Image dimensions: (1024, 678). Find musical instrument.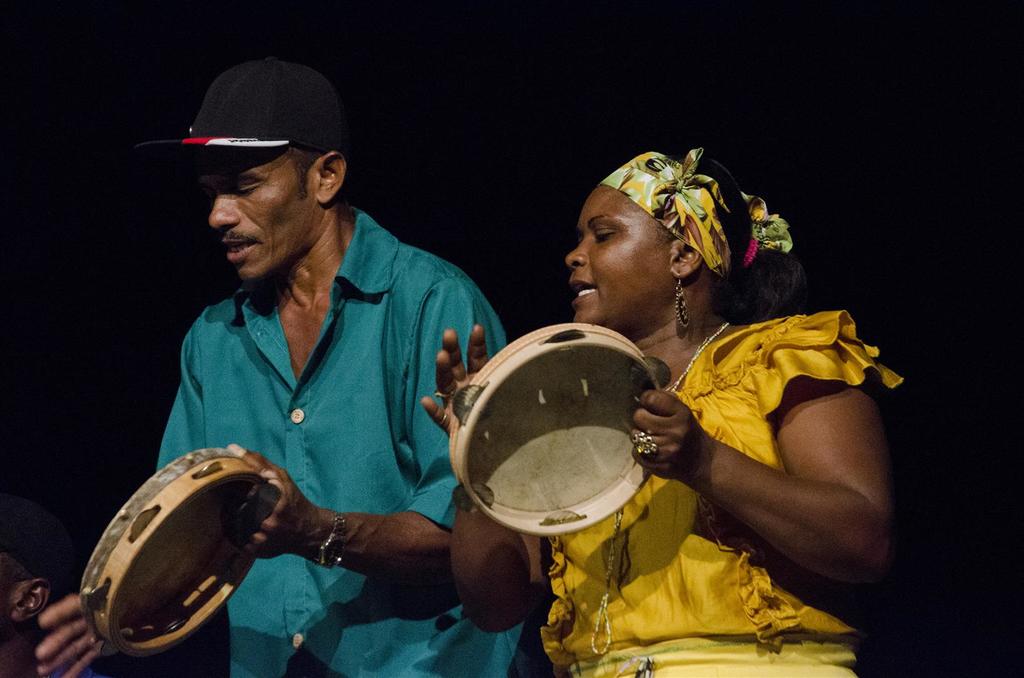
(437,335,668,548).
